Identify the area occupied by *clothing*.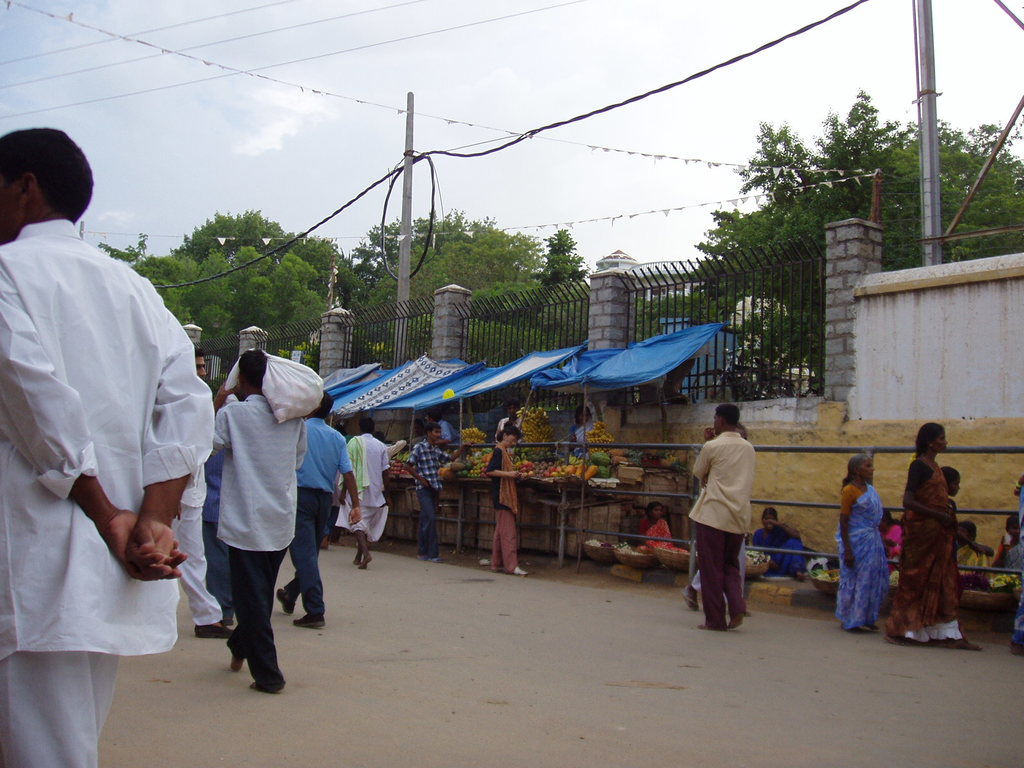
Area: <region>842, 482, 886, 634</region>.
